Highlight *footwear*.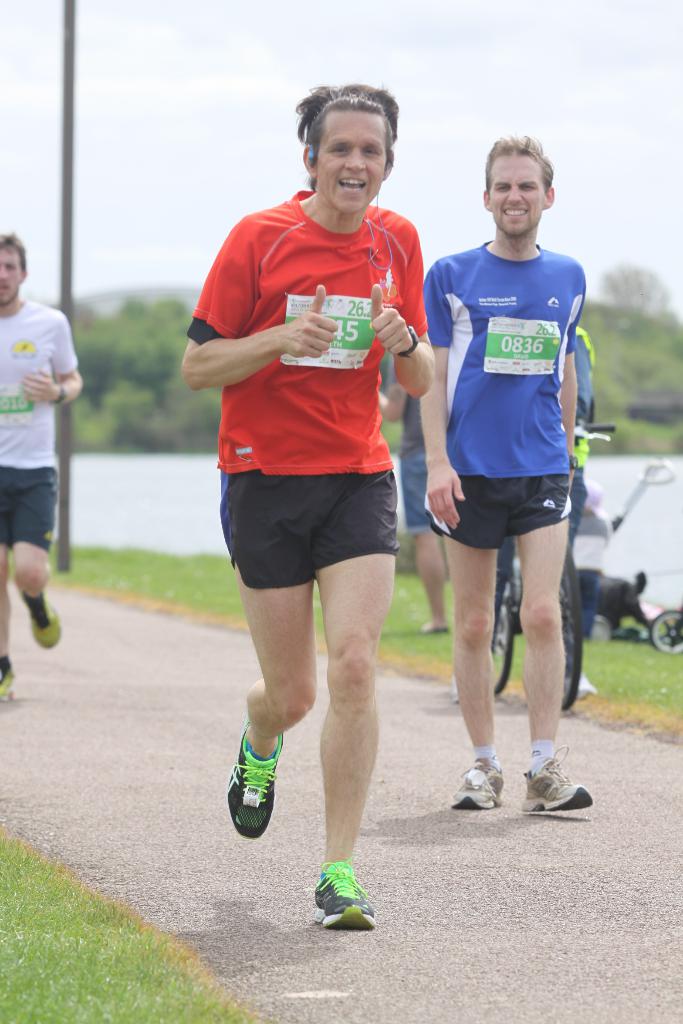
Highlighted region: <region>456, 764, 502, 813</region>.
